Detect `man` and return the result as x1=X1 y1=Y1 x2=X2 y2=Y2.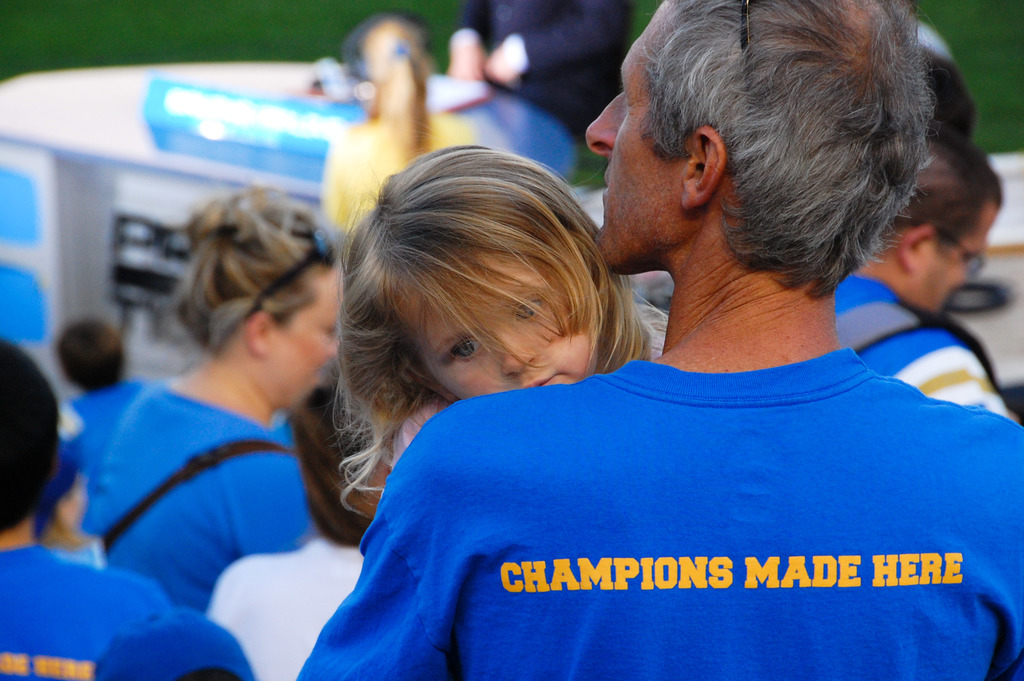
x1=380 y1=45 x2=1023 y2=680.
